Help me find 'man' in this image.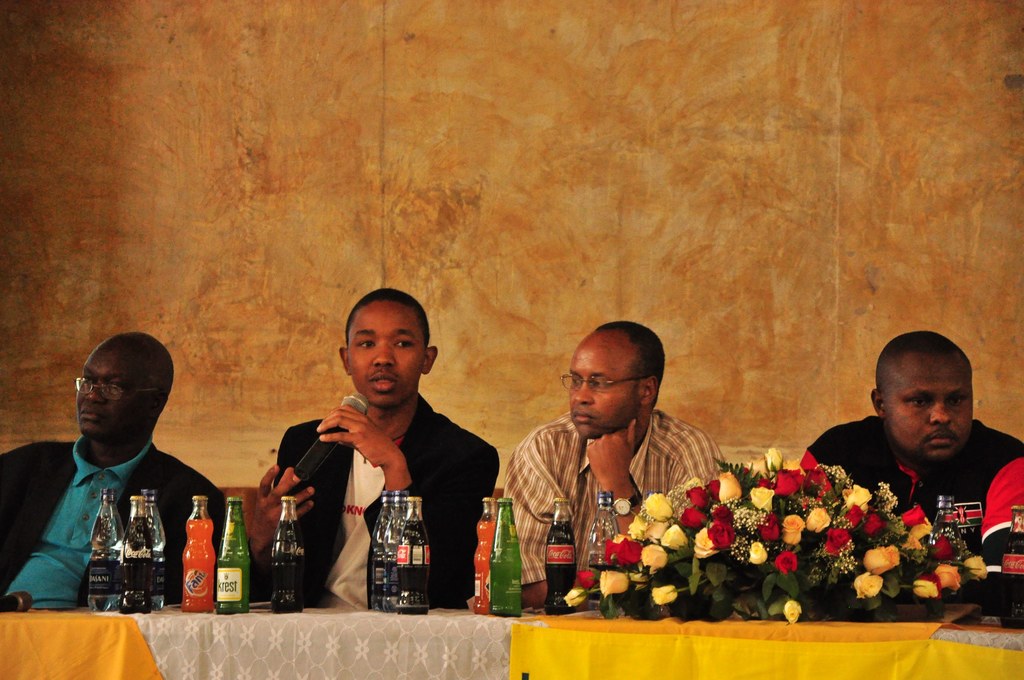
Found it: 259 296 502 621.
